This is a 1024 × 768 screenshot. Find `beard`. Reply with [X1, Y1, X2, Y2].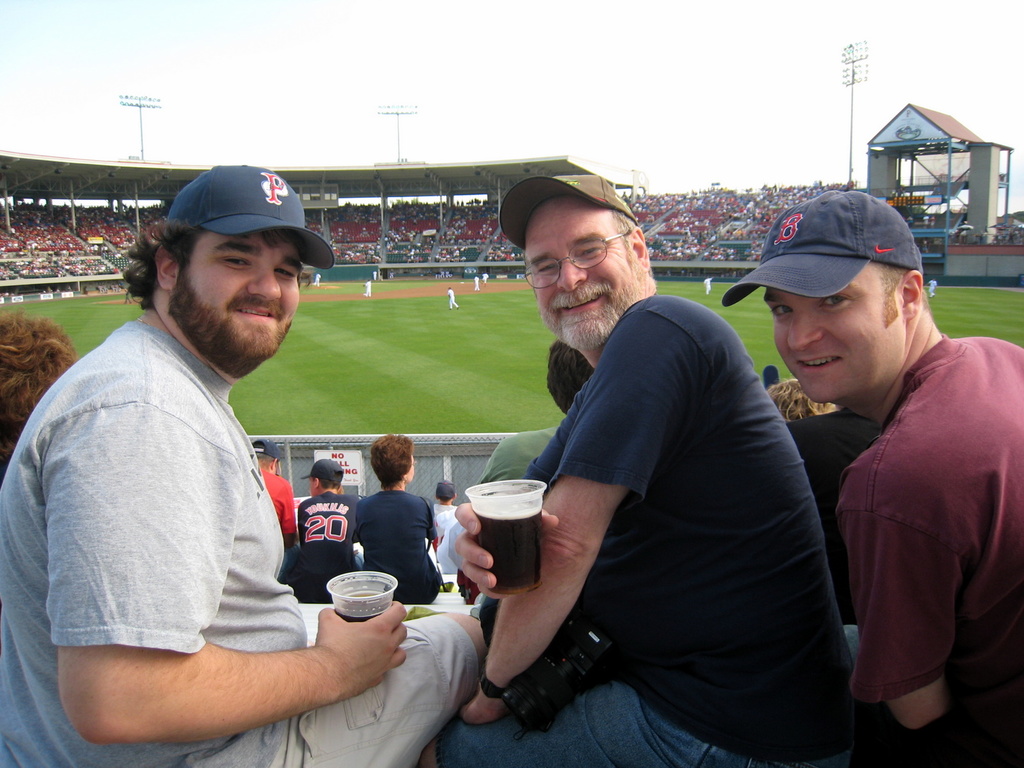
[547, 259, 637, 352].
